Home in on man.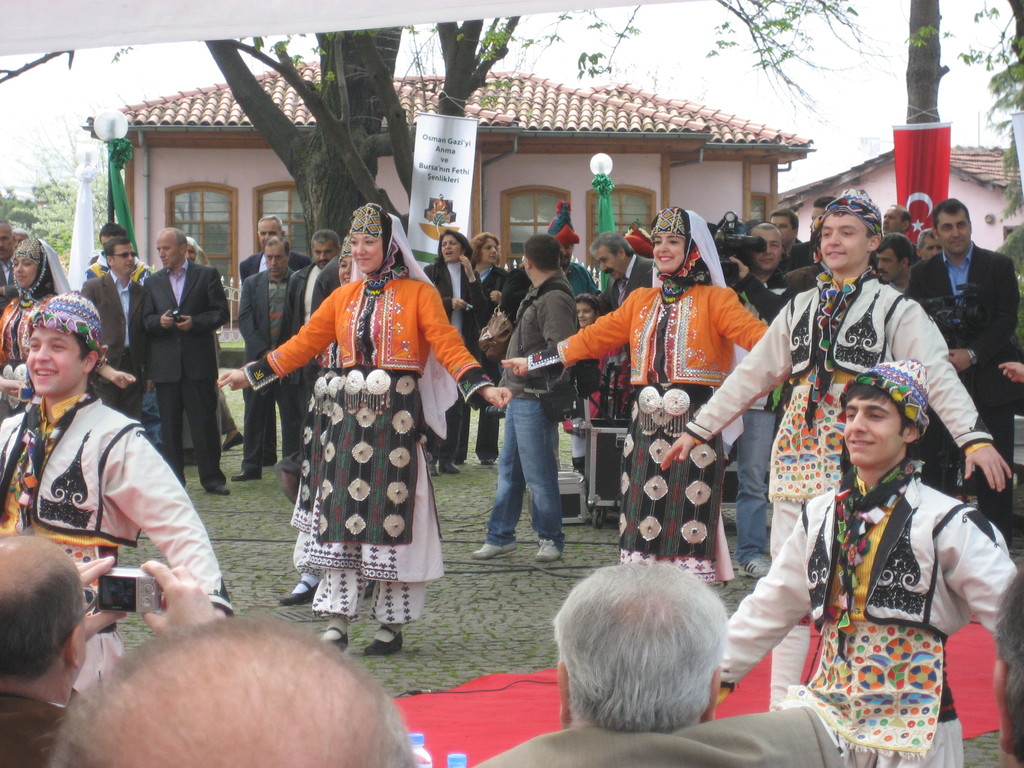
Homed in at {"left": 43, "top": 615, "right": 419, "bottom": 767}.
